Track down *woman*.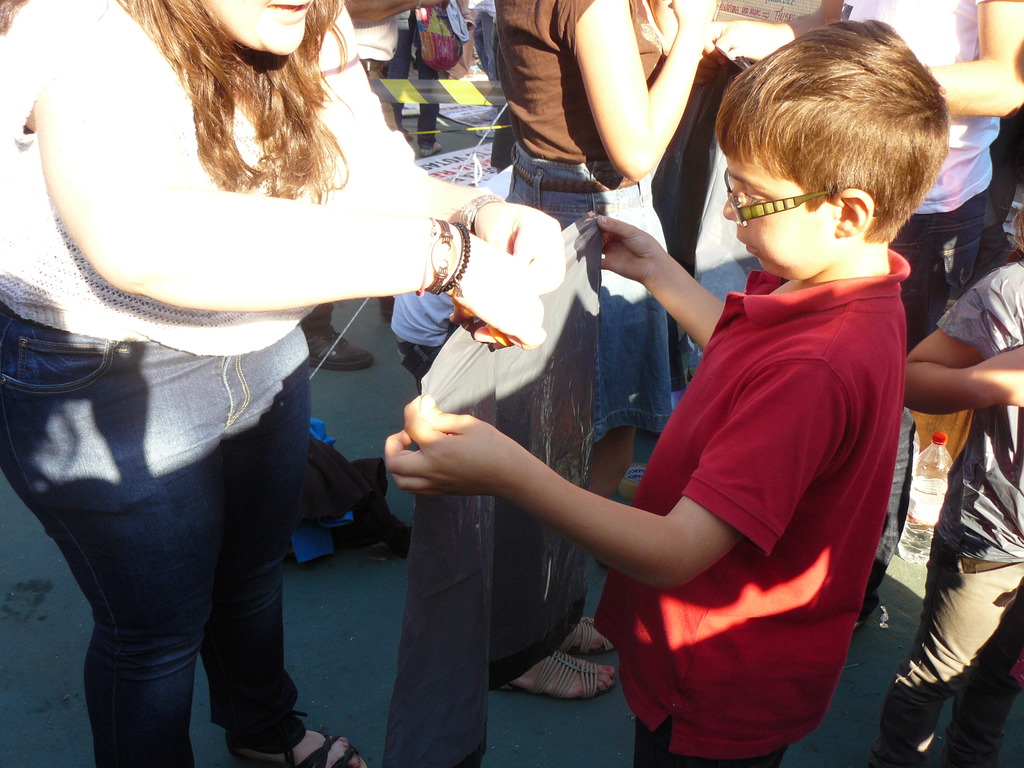
Tracked to l=495, t=0, r=730, b=709.
